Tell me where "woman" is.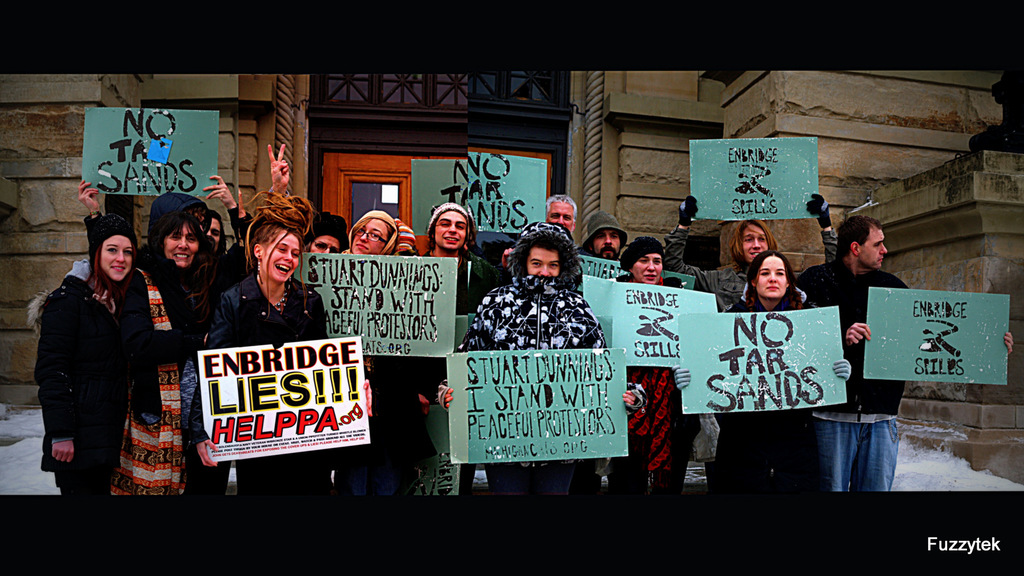
"woman" is at 68:172:257:408.
